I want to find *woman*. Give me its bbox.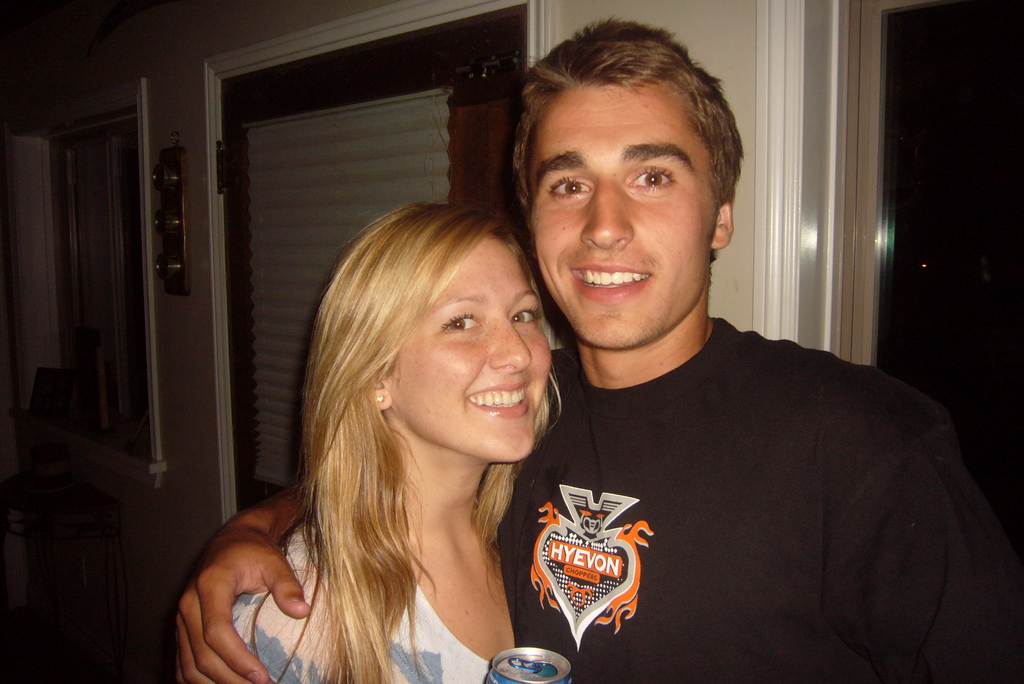
x1=189, y1=183, x2=588, y2=683.
